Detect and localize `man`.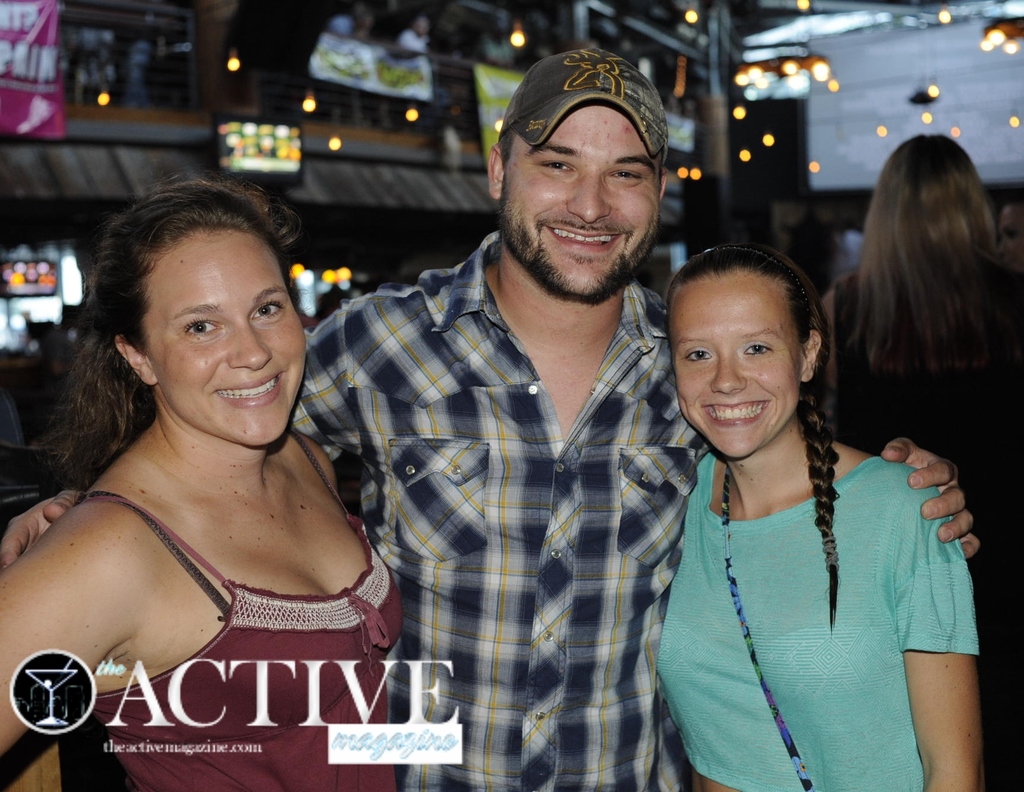
Localized at <region>0, 45, 984, 791</region>.
